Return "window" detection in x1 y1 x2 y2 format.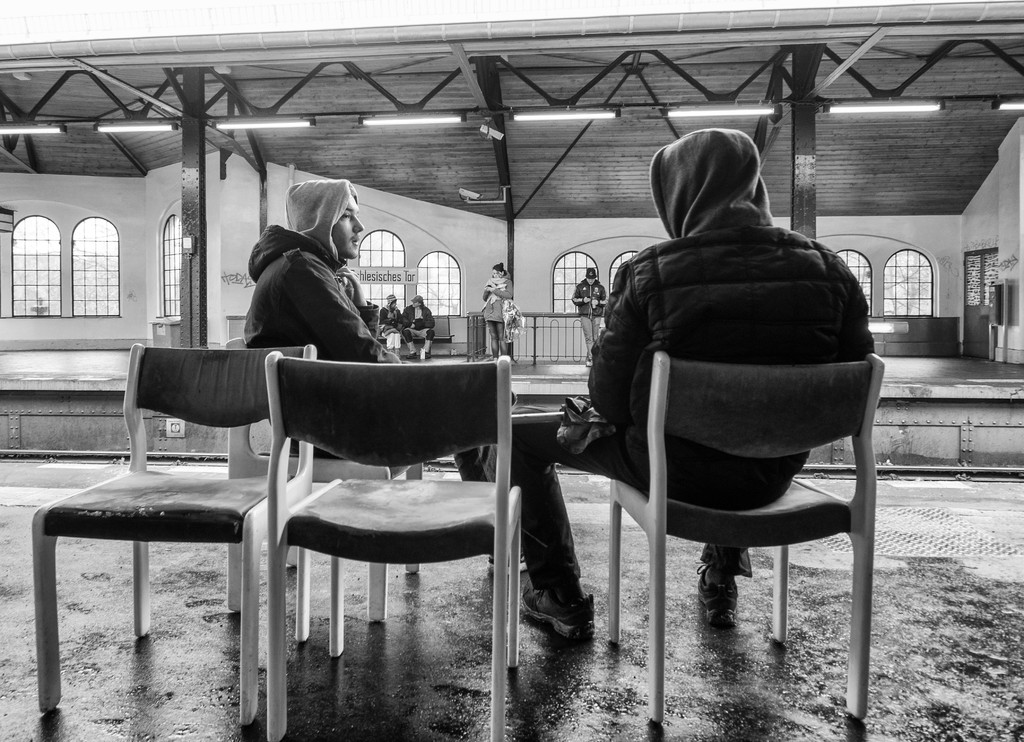
360 228 403 321.
